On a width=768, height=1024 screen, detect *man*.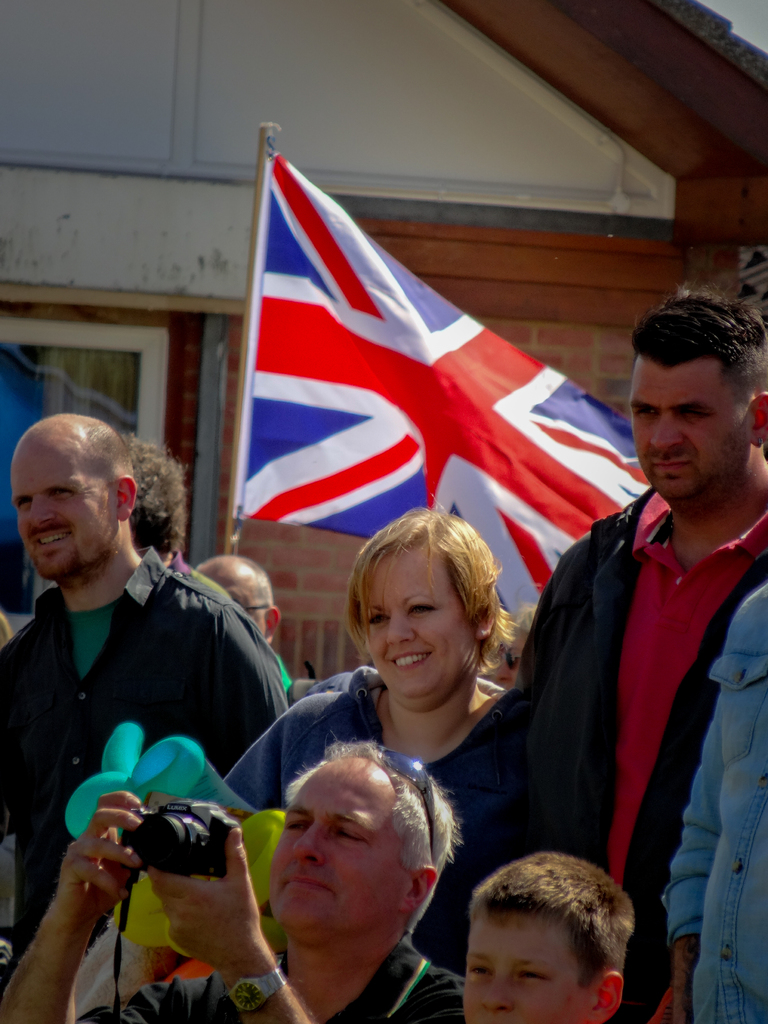
{"x1": 182, "y1": 555, "x2": 278, "y2": 644}.
